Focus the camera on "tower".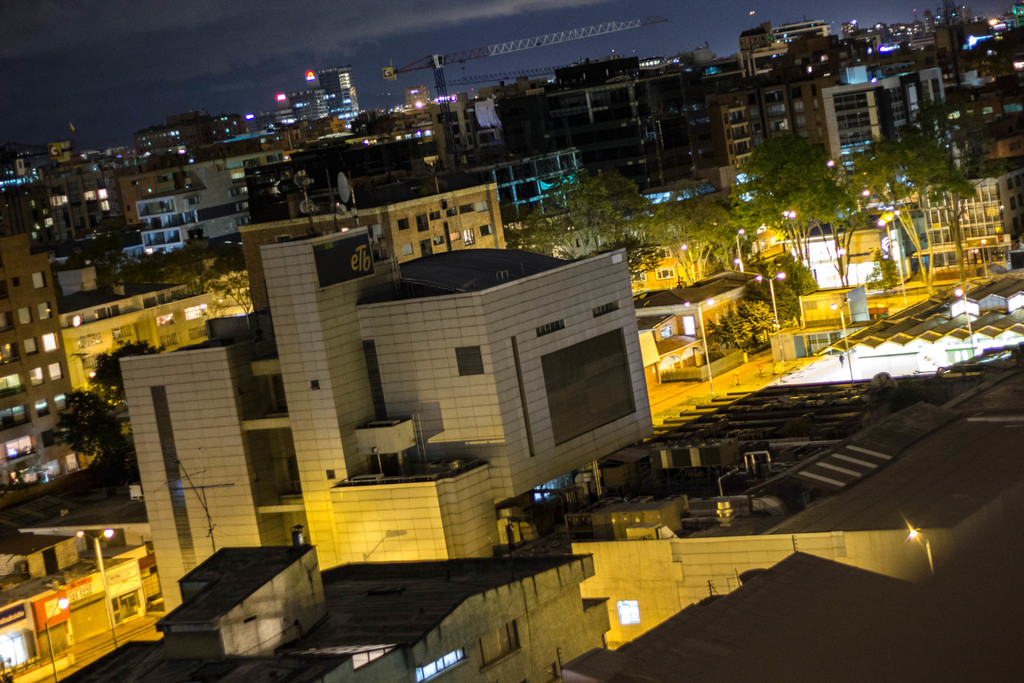
Focus region: 0,240,80,494.
